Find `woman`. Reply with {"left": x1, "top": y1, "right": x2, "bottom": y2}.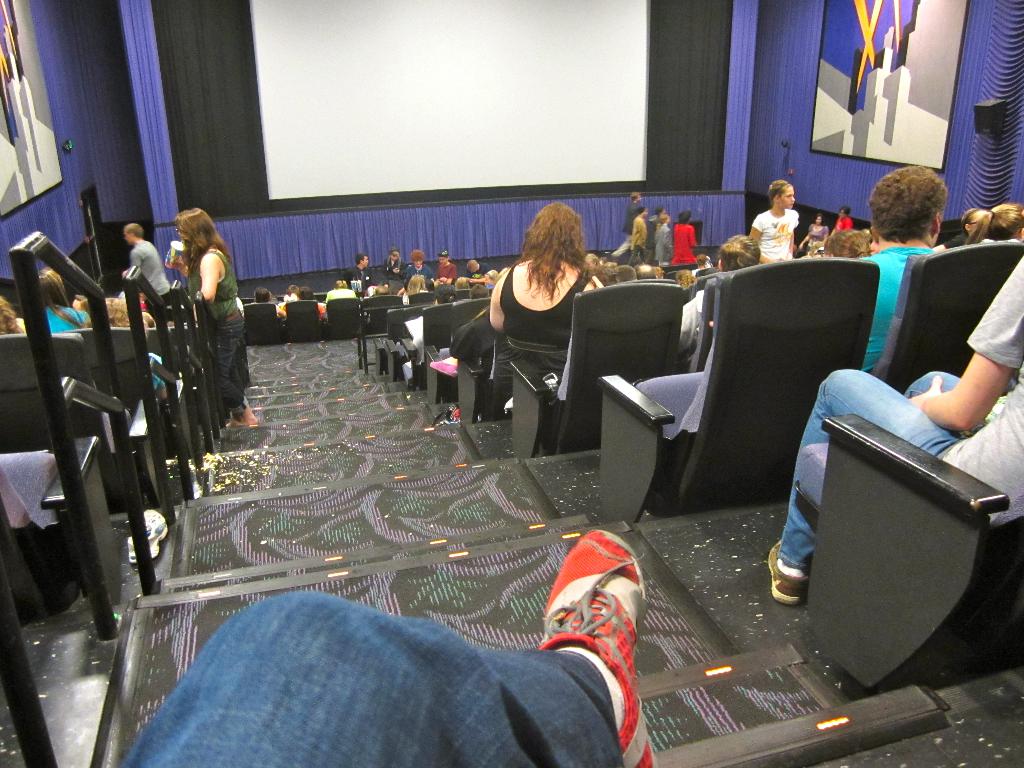
{"left": 680, "top": 243, "right": 772, "bottom": 379}.
